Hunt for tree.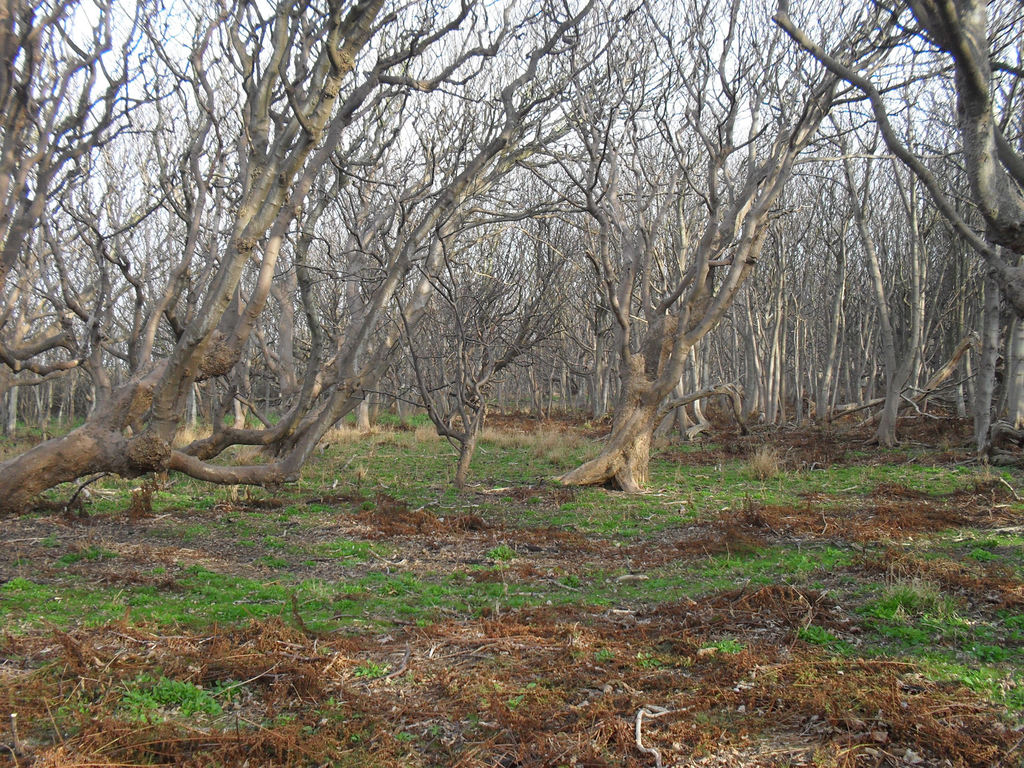
Hunted down at {"left": 501, "top": 0, "right": 702, "bottom": 508}.
